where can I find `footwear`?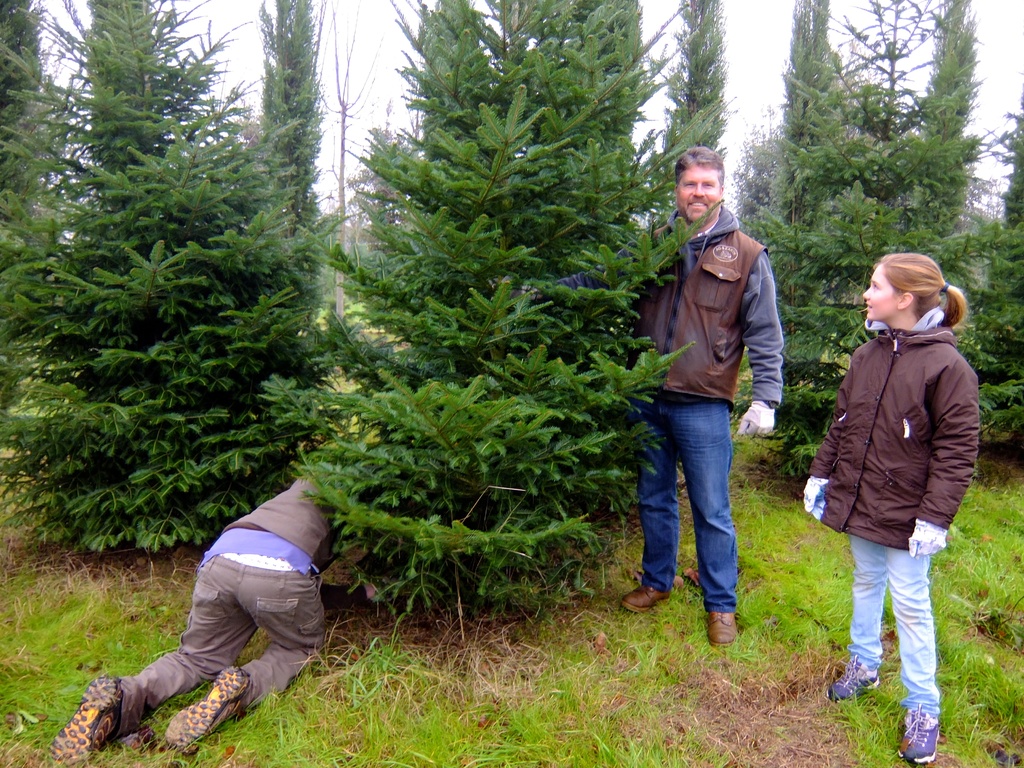
You can find it at x1=44, y1=671, x2=118, y2=767.
